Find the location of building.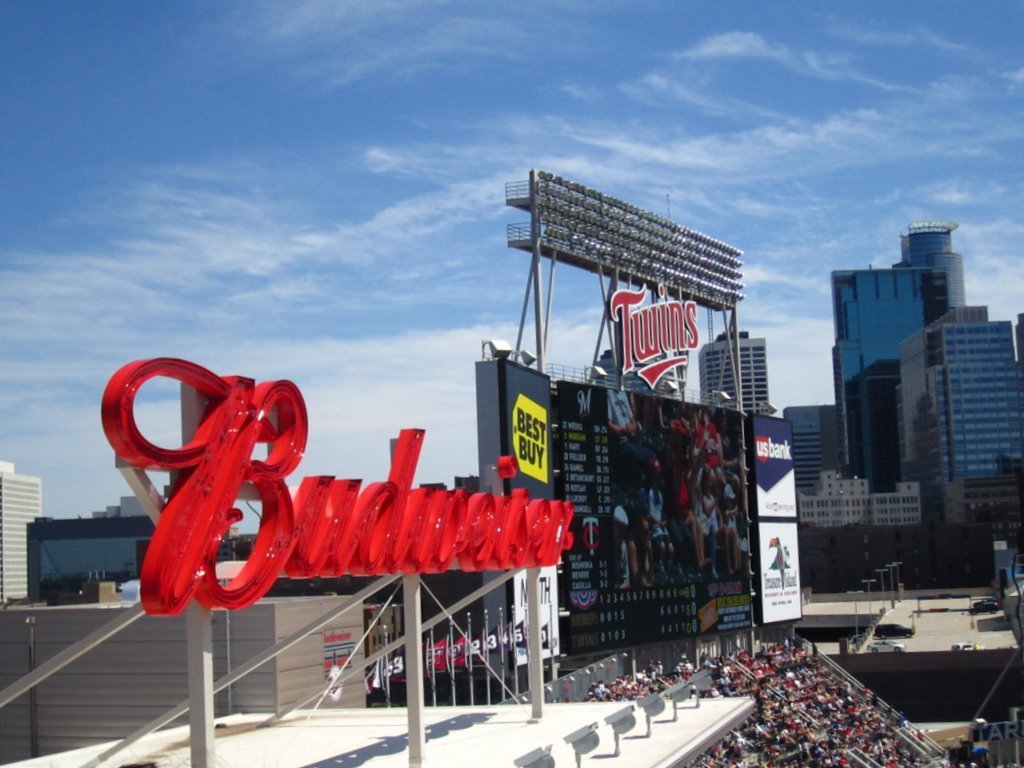
Location: region(0, 460, 36, 604).
